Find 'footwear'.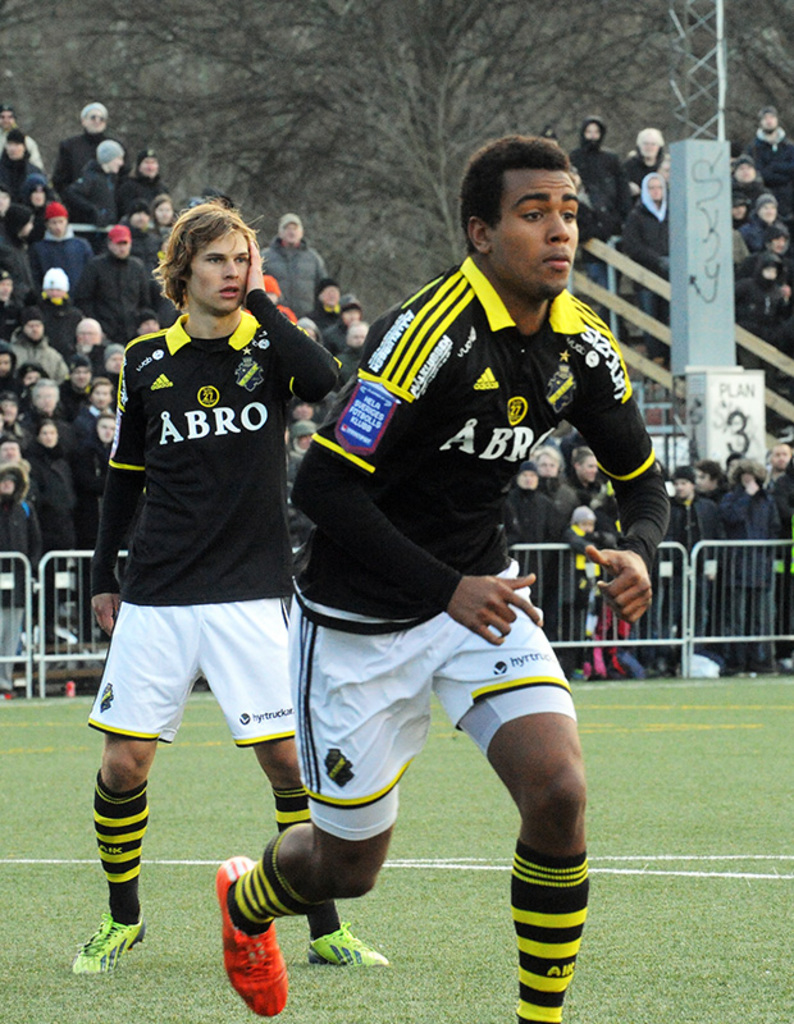
218 860 293 1019.
